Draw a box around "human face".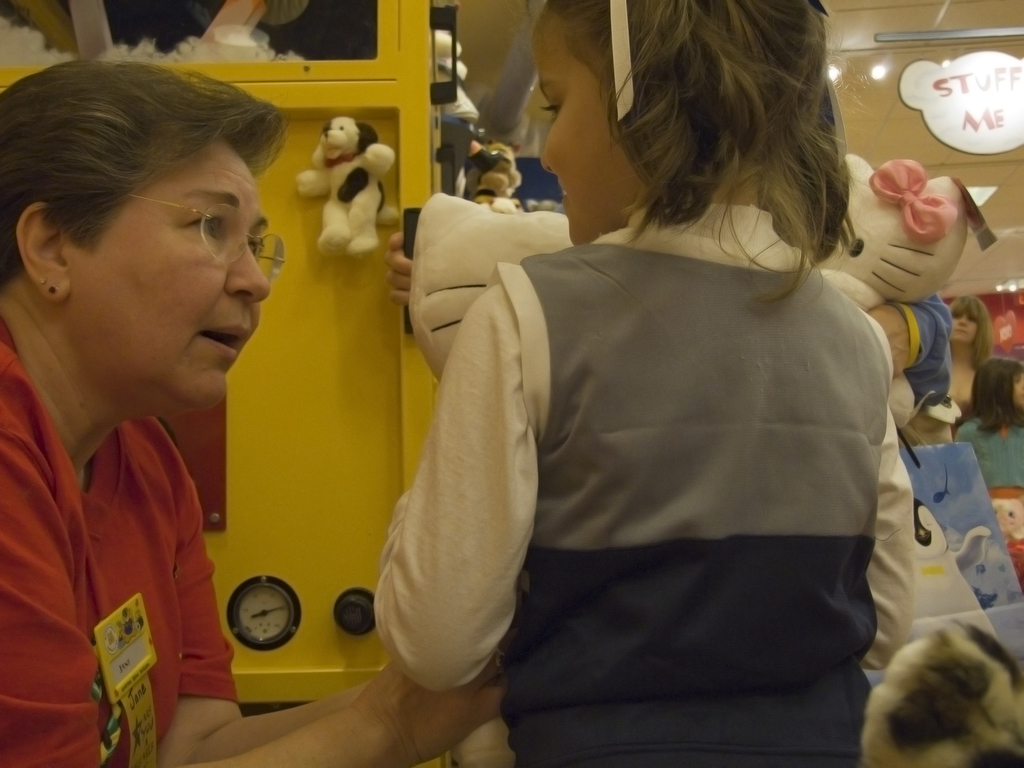
[535,30,646,244].
